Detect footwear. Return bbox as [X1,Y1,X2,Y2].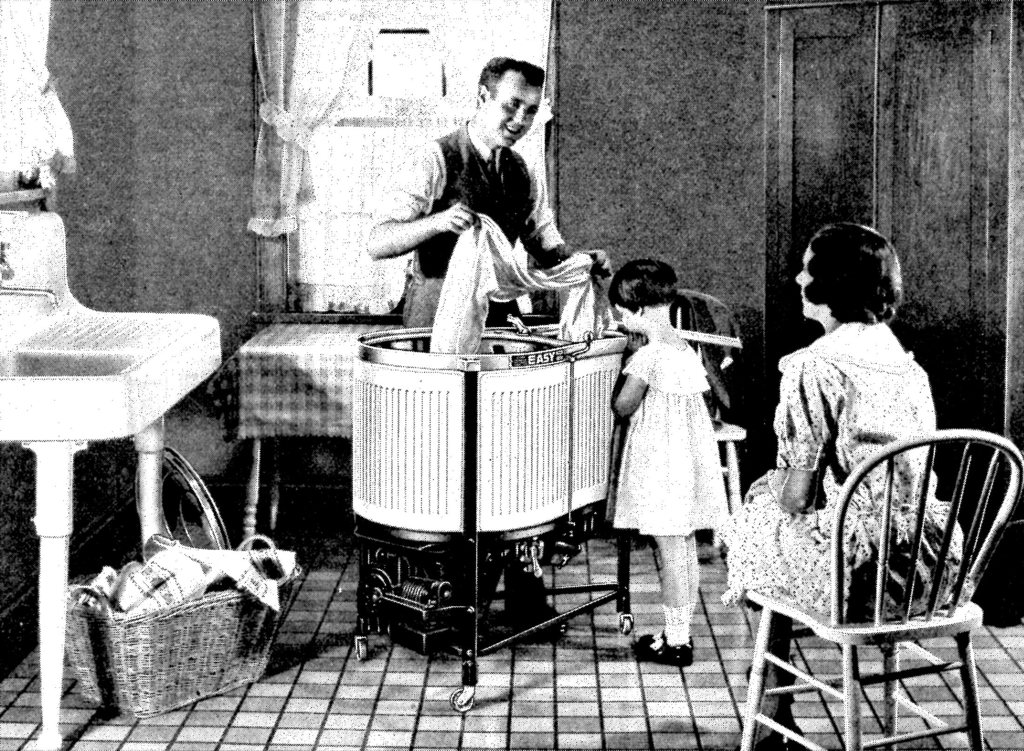
[634,632,694,668].
